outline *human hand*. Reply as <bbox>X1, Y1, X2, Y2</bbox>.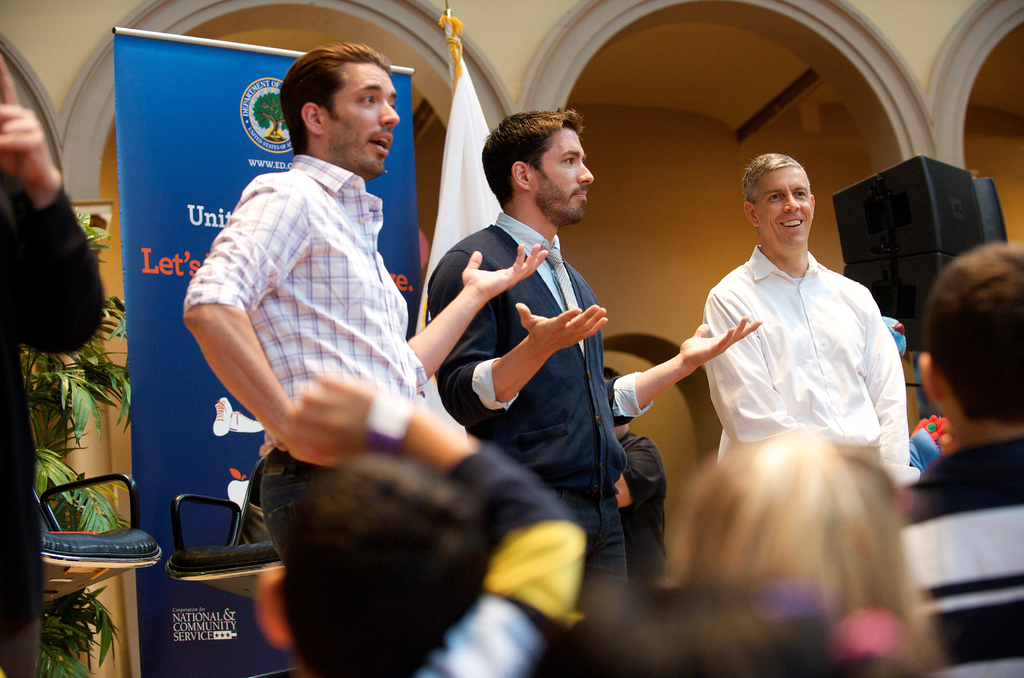
<bbox>677, 316, 764, 367</bbox>.
